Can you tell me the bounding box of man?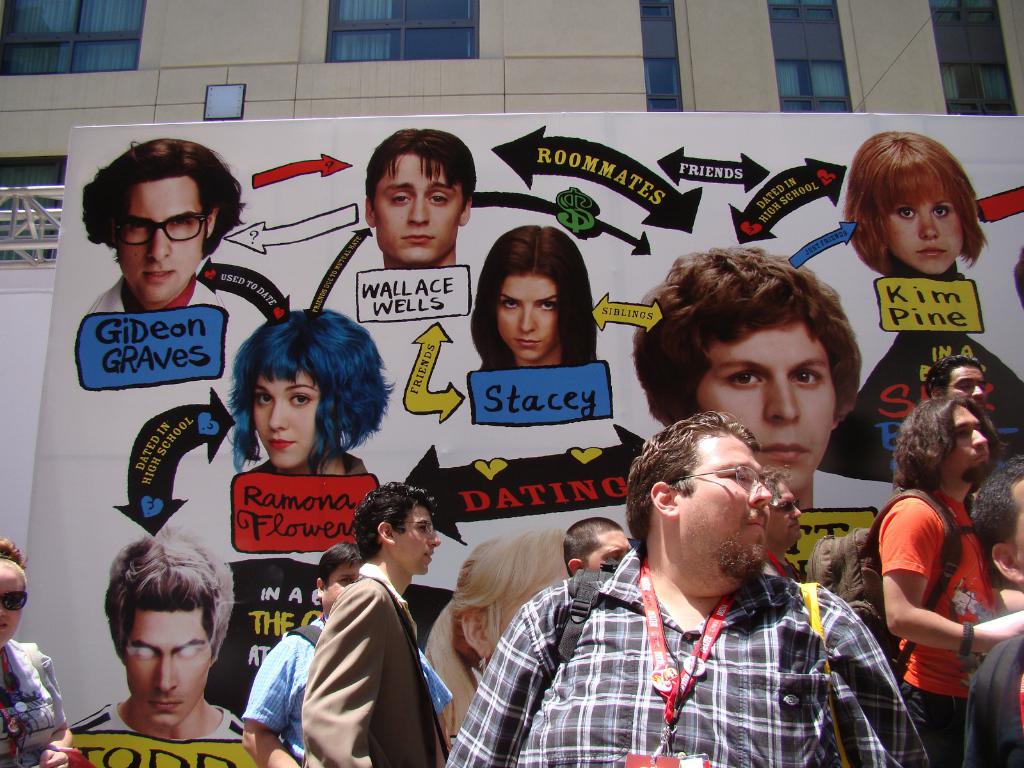
[66,527,242,738].
